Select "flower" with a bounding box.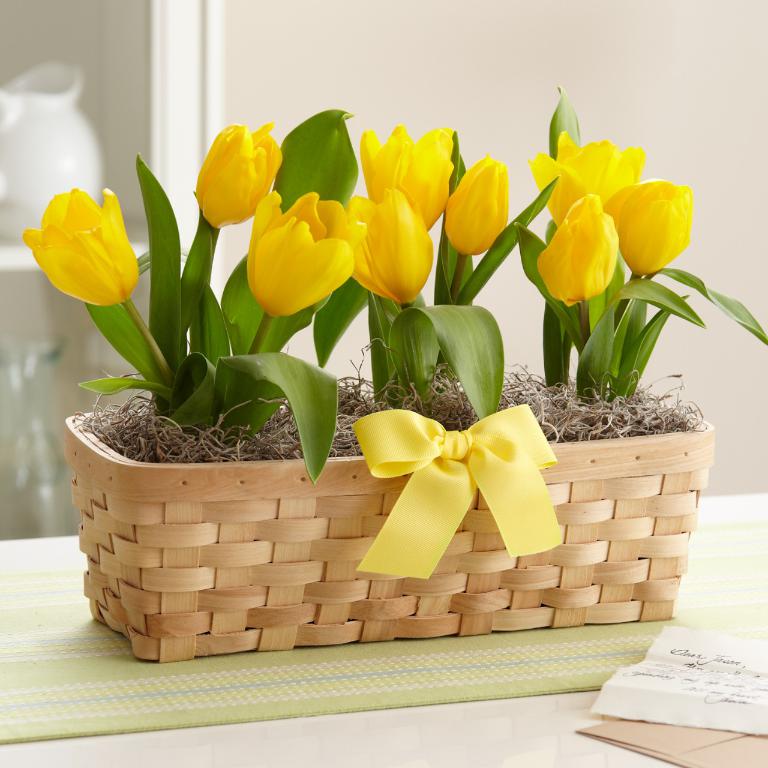
[x1=533, y1=131, x2=647, y2=228].
